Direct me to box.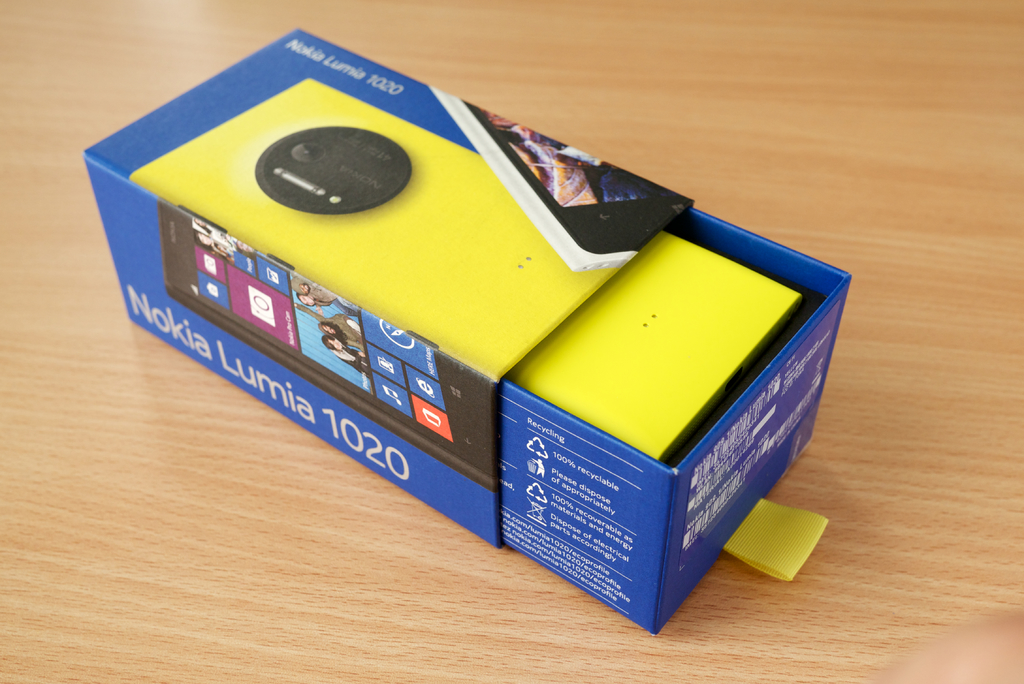
Direction: detection(80, 31, 694, 549).
